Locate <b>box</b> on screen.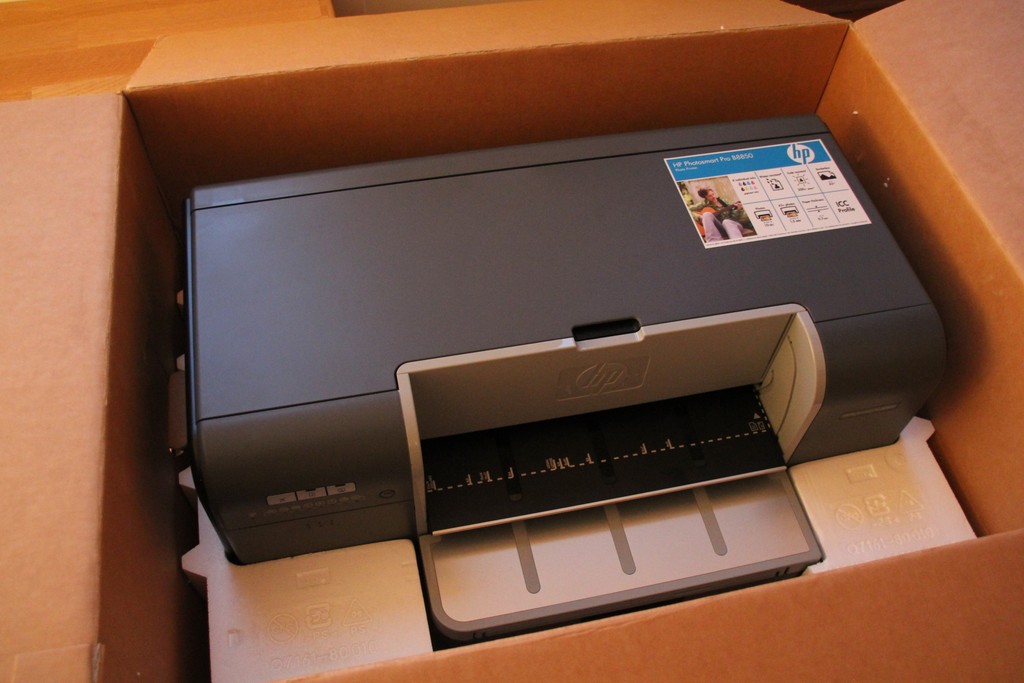
On screen at [x1=0, y1=30, x2=1023, y2=682].
